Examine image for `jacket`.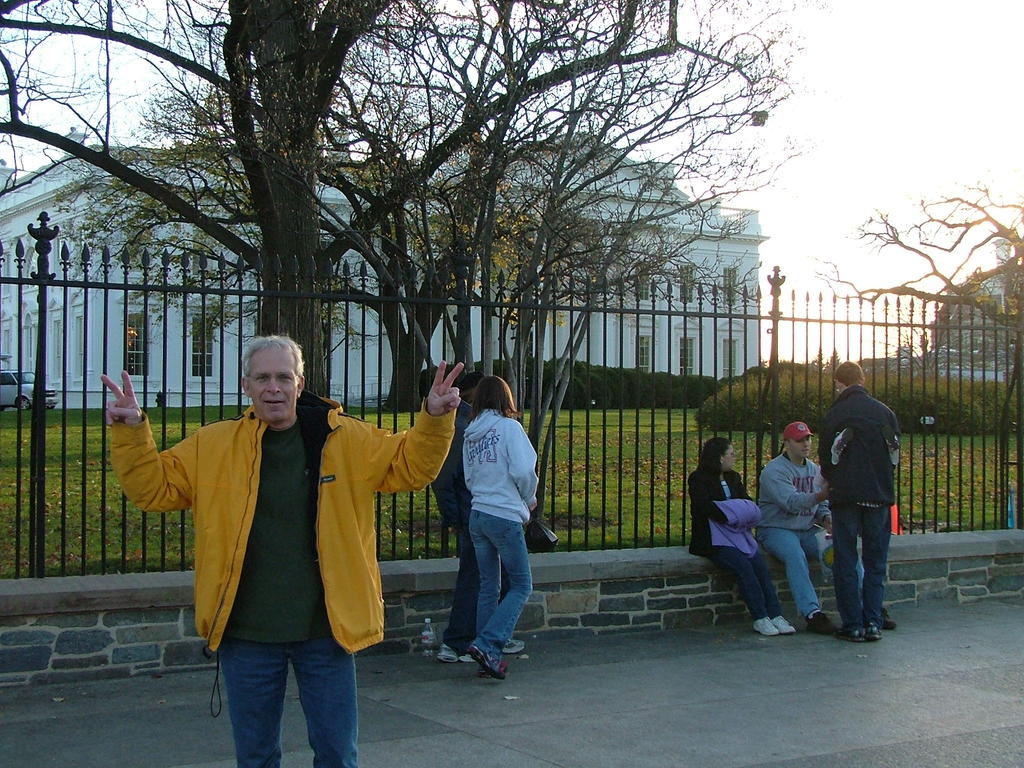
Examination result: box(691, 457, 758, 568).
